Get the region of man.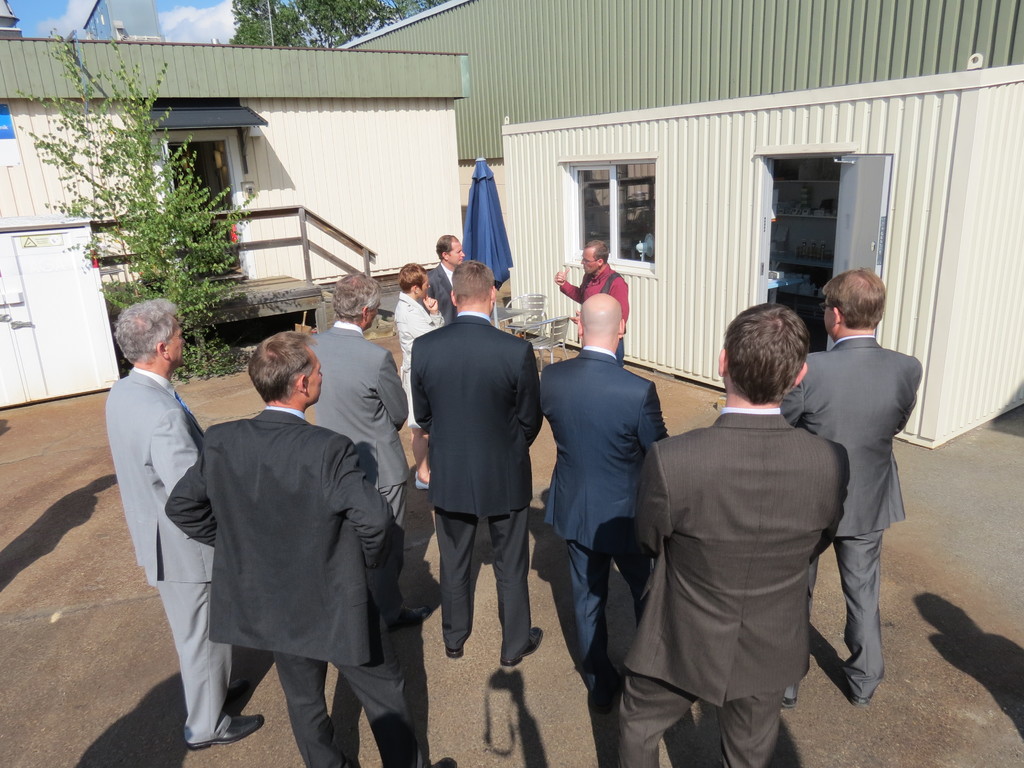
(left=776, top=267, right=924, bottom=709).
